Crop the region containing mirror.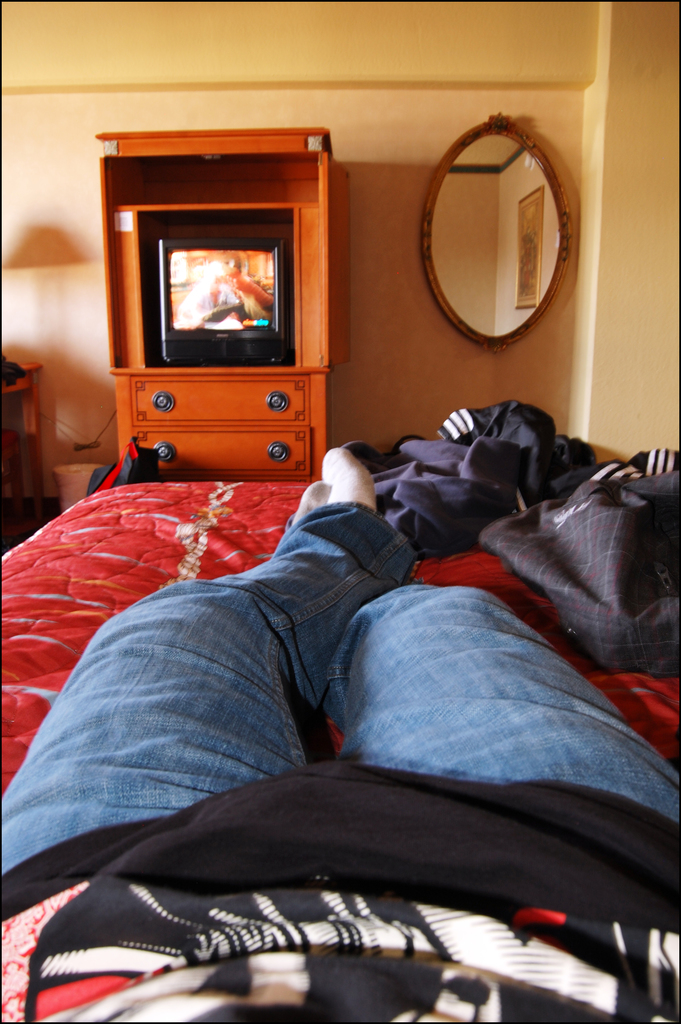
Crop region: x1=169 y1=253 x2=274 y2=328.
